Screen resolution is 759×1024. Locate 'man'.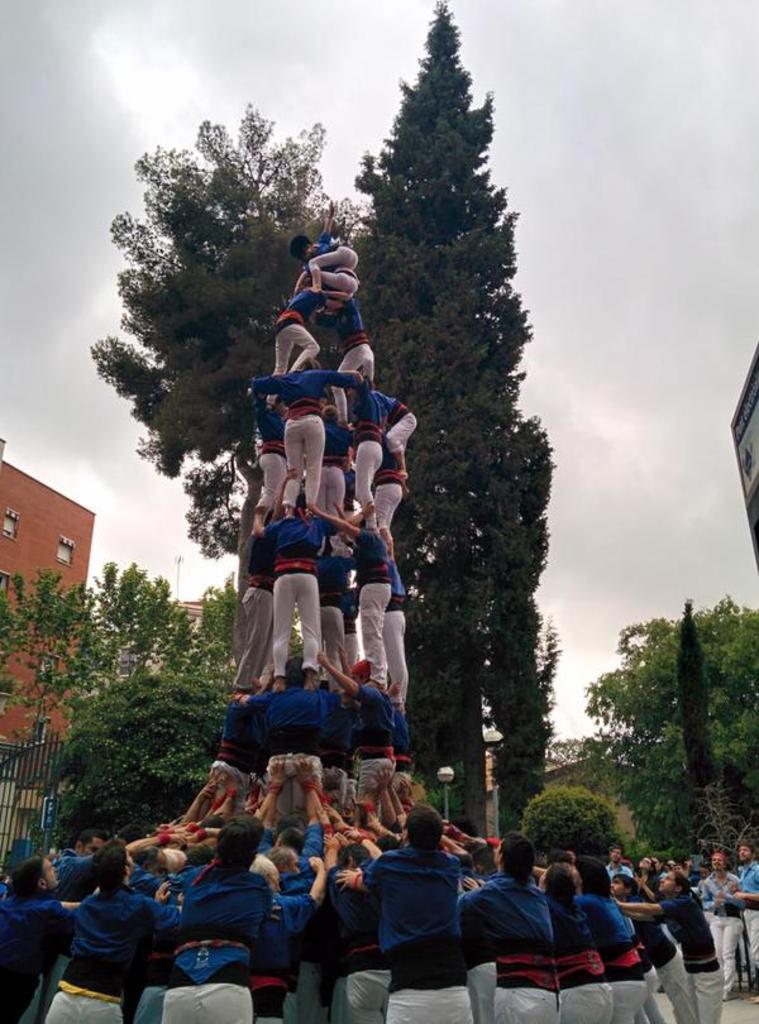
l=325, t=295, r=380, b=383.
